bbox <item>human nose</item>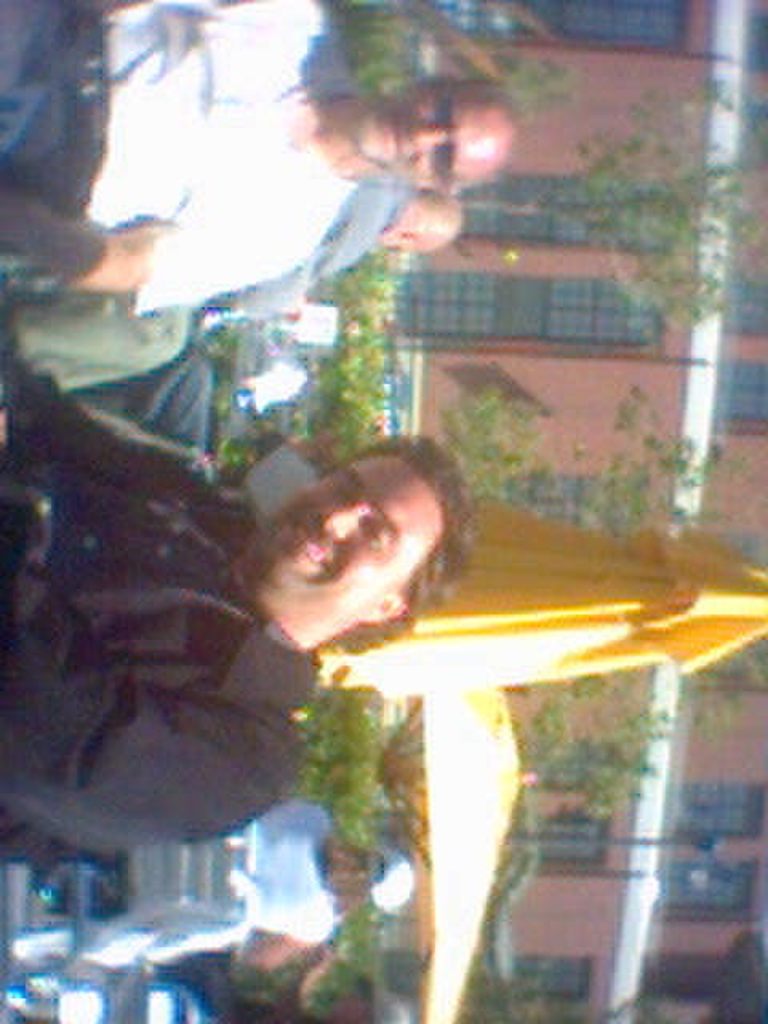
bbox=[318, 498, 371, 538]
